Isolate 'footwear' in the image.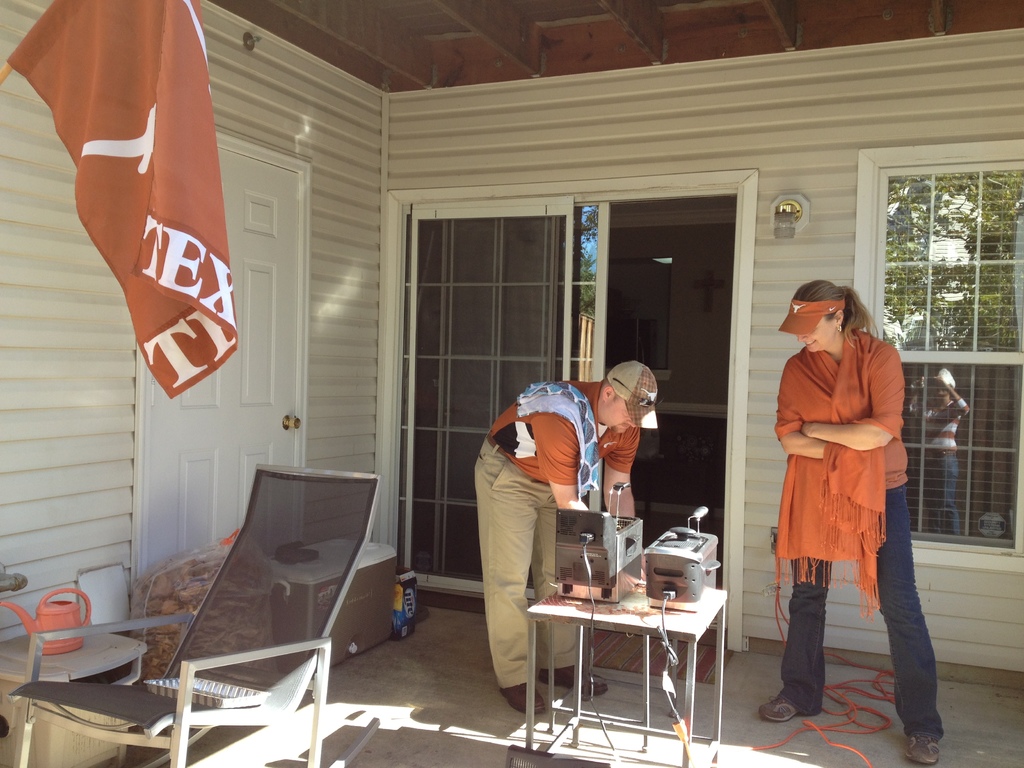
Isolated region: <region>504, 677, 546, 713</region>.
